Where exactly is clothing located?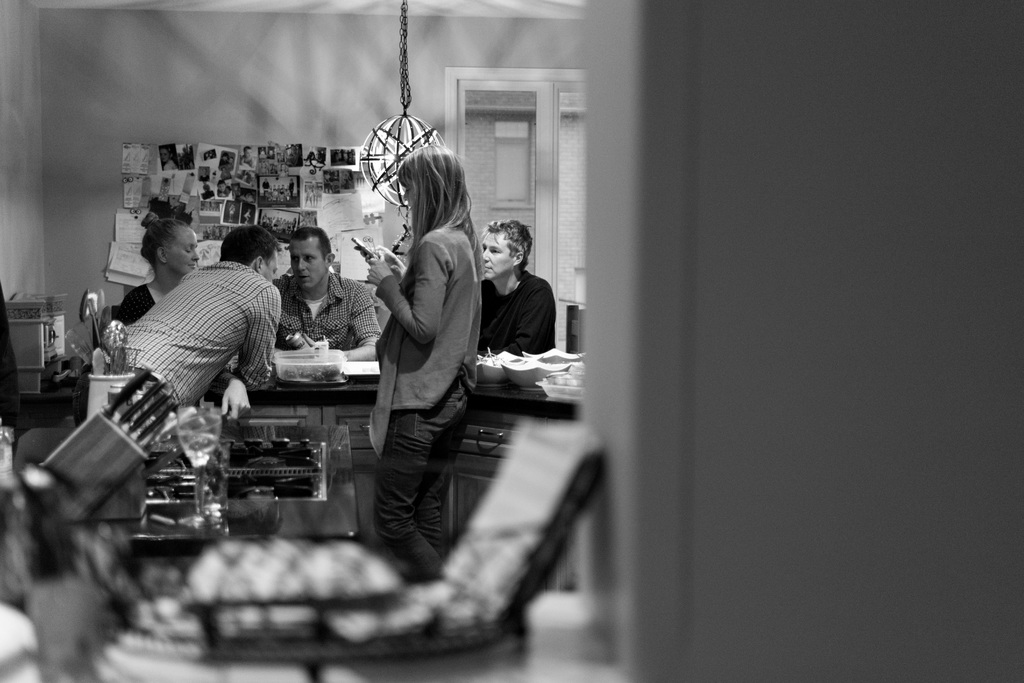
Its bounding box is <region>368, 219, 484, 579</region>.
